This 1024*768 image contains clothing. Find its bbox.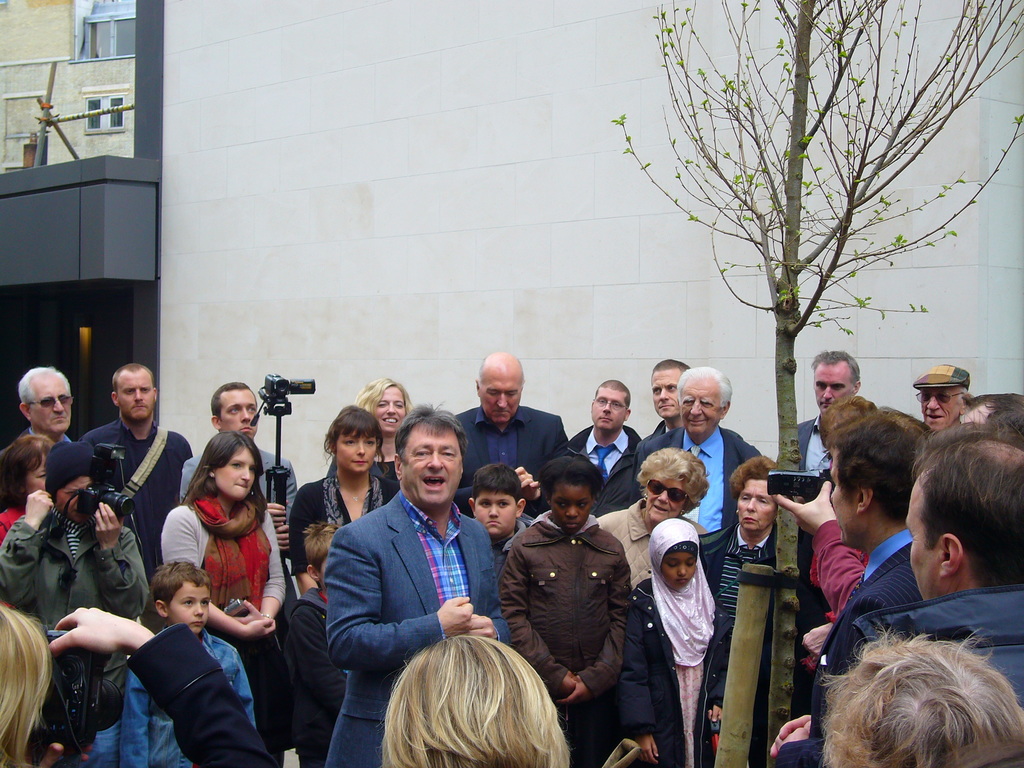
bbox(323, 487, 505, 767).
